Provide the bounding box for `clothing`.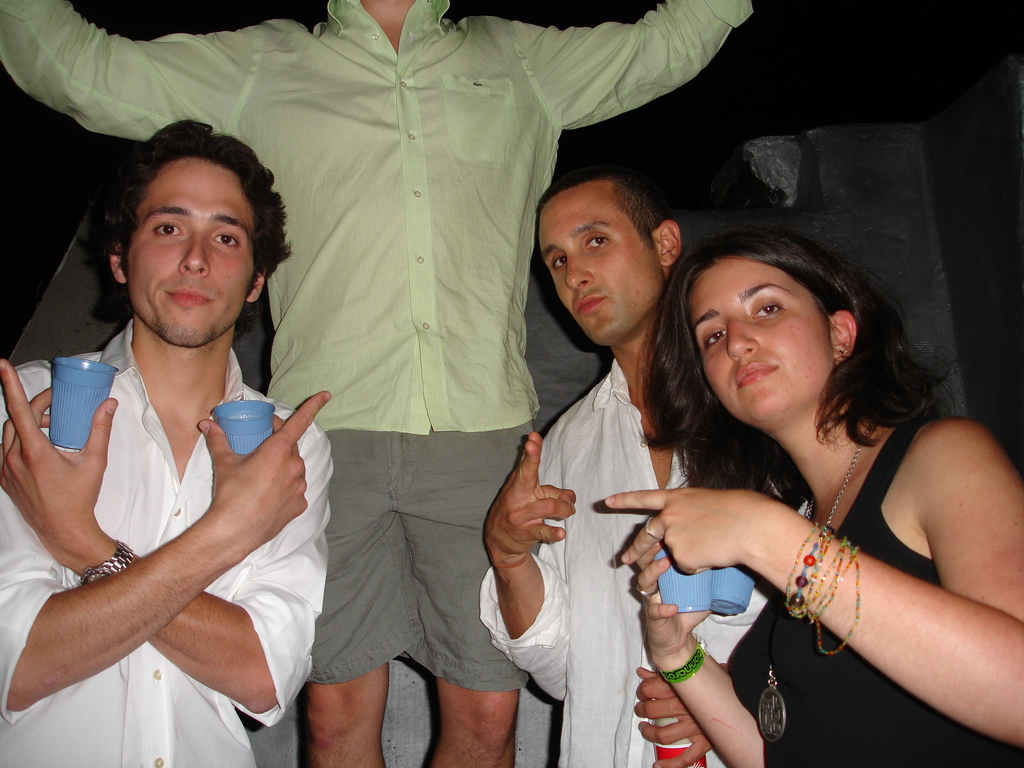
[x1=716, y1=416, x2=1023, y2=767].
